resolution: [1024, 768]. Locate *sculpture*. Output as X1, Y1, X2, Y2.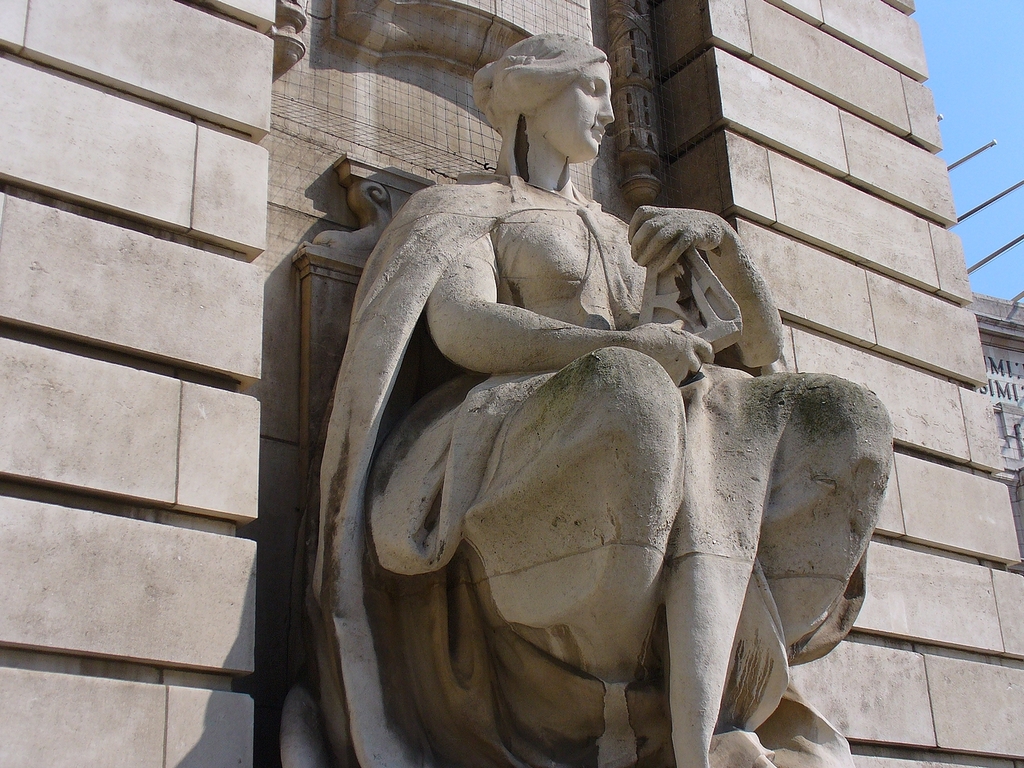
279, 66, 858, 767.
